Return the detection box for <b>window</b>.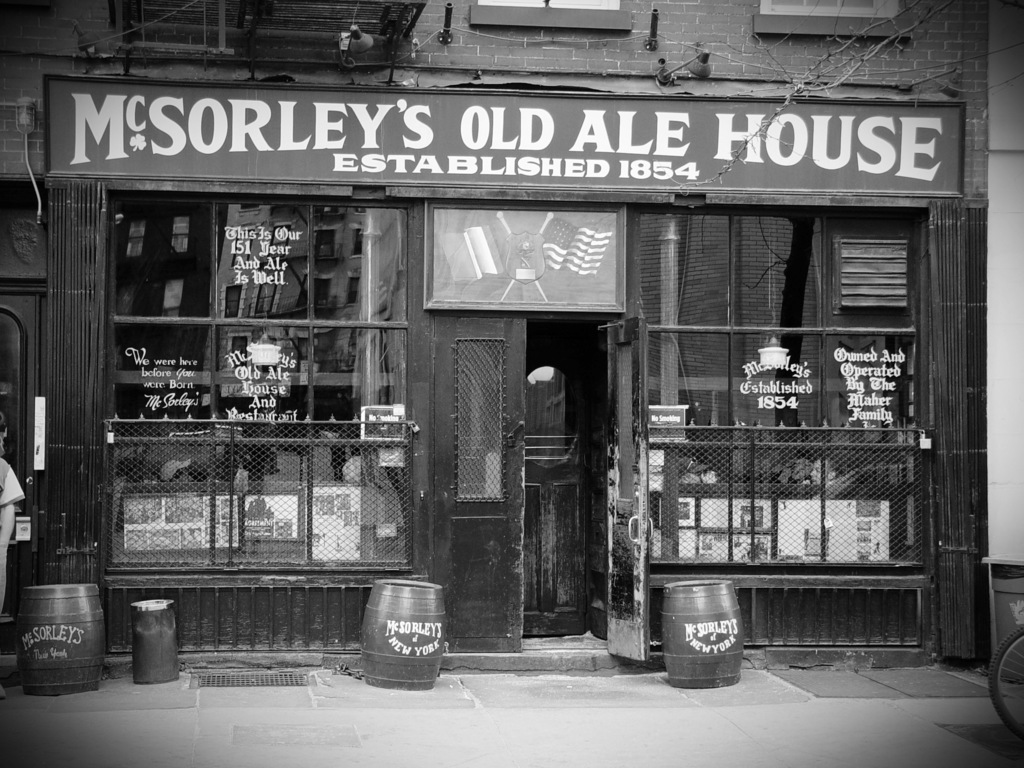
region(68, 128, 430, 592).
